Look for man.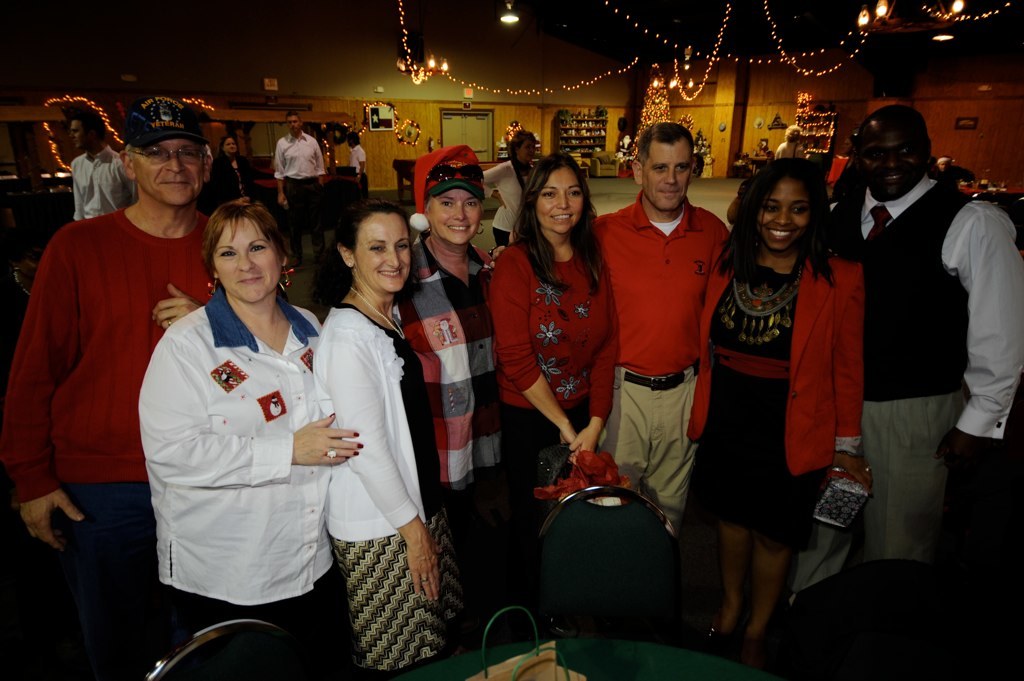
Found: region(73, 114, 138, 220).
